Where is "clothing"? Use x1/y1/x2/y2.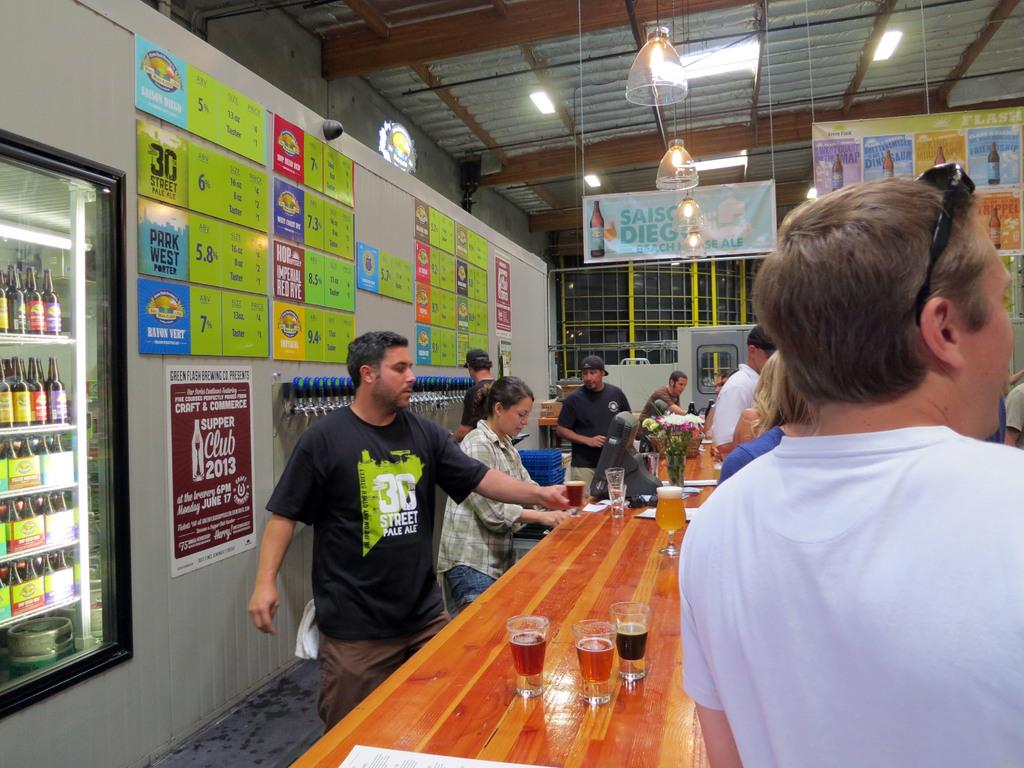
708/362/759/452.
